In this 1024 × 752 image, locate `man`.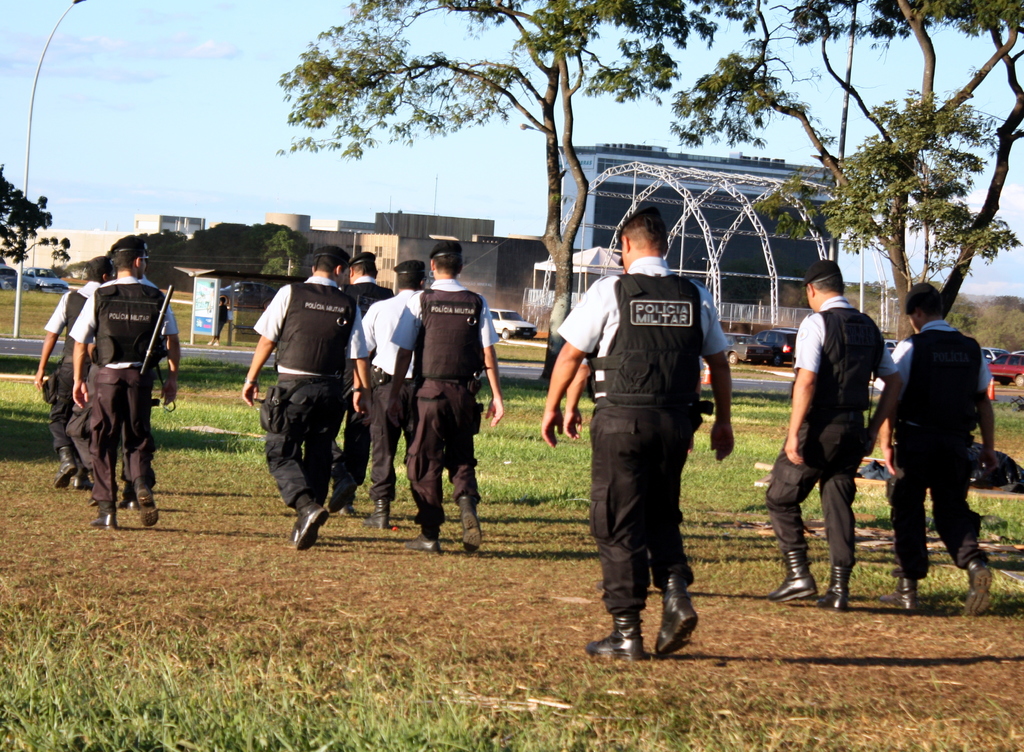
Bounding box: 355:262:426:528.
